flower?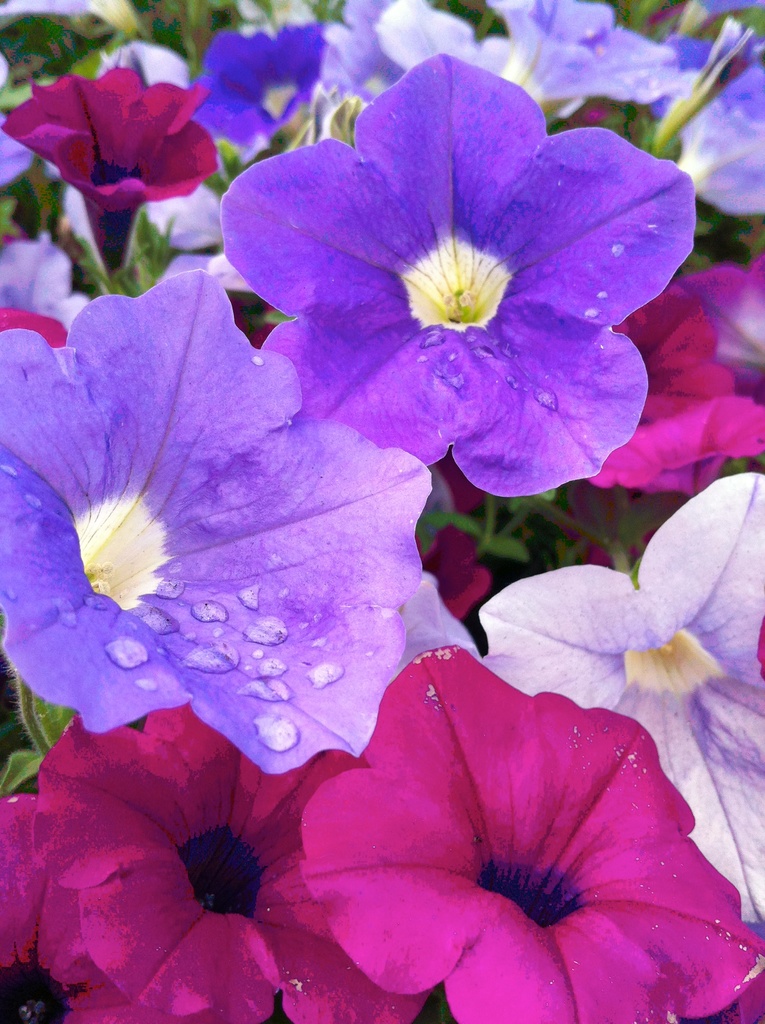
box=[679, 3, 764, 218]
